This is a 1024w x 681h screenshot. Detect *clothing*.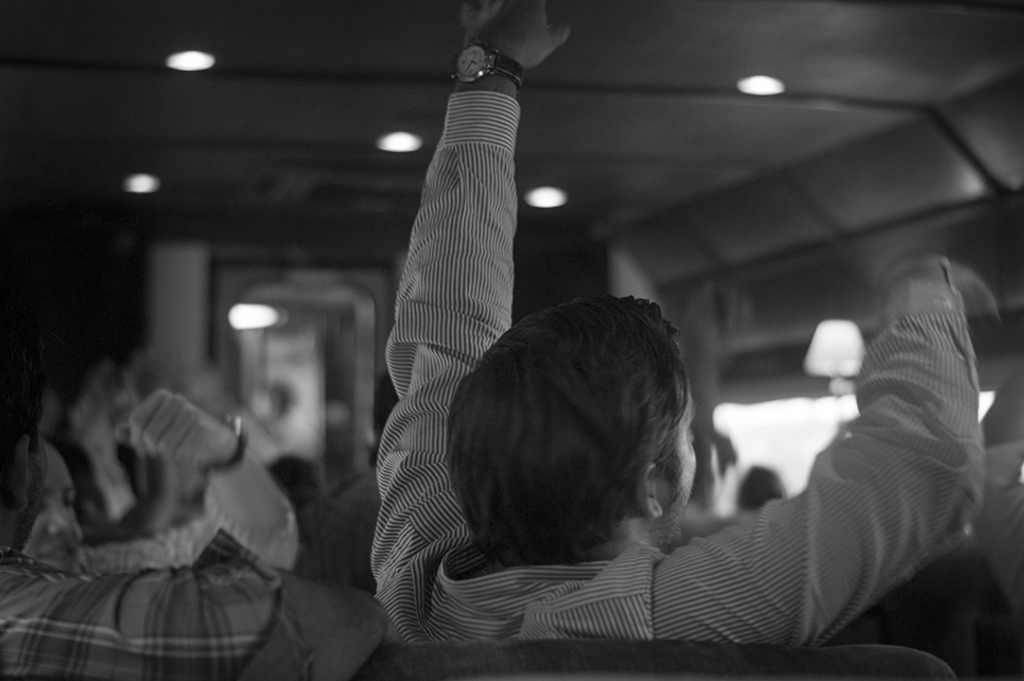
372,90,977,644.
